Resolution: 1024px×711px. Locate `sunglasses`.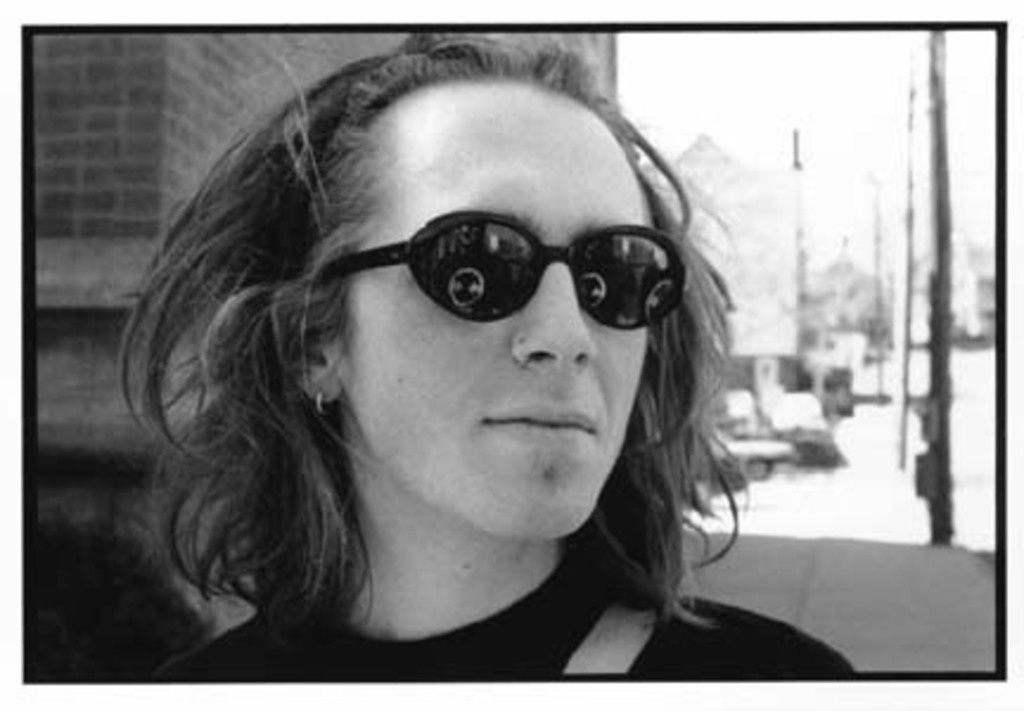
box=[313, 206, 685, 334].
